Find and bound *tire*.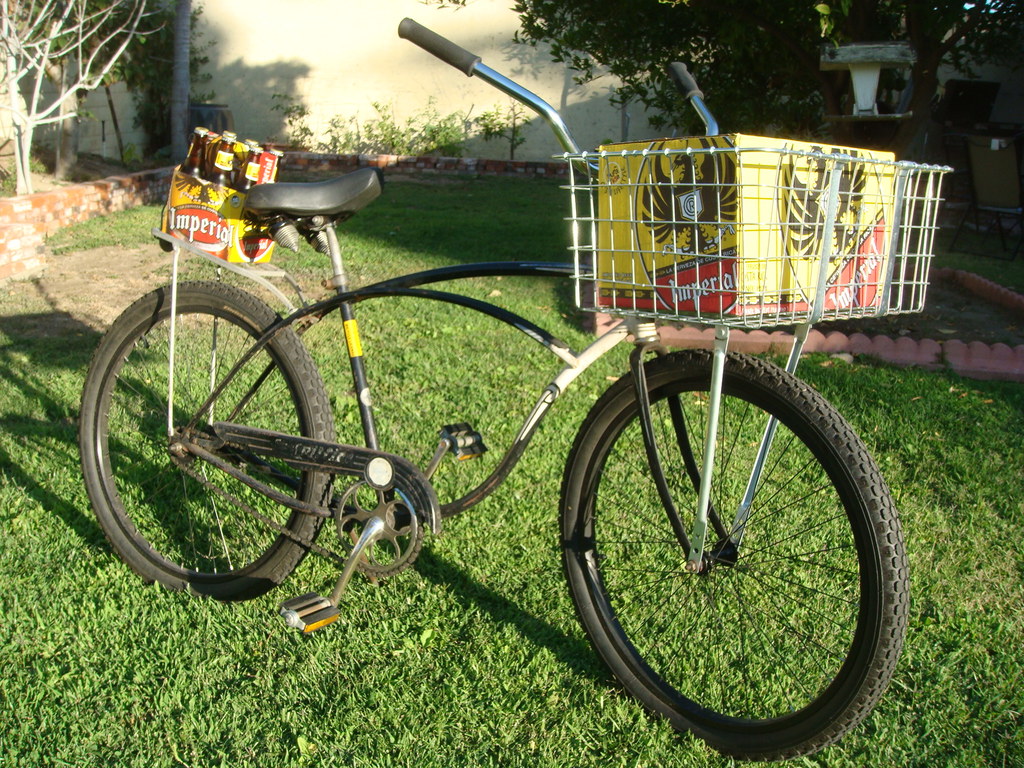
Bound: 79/281/336/604.
